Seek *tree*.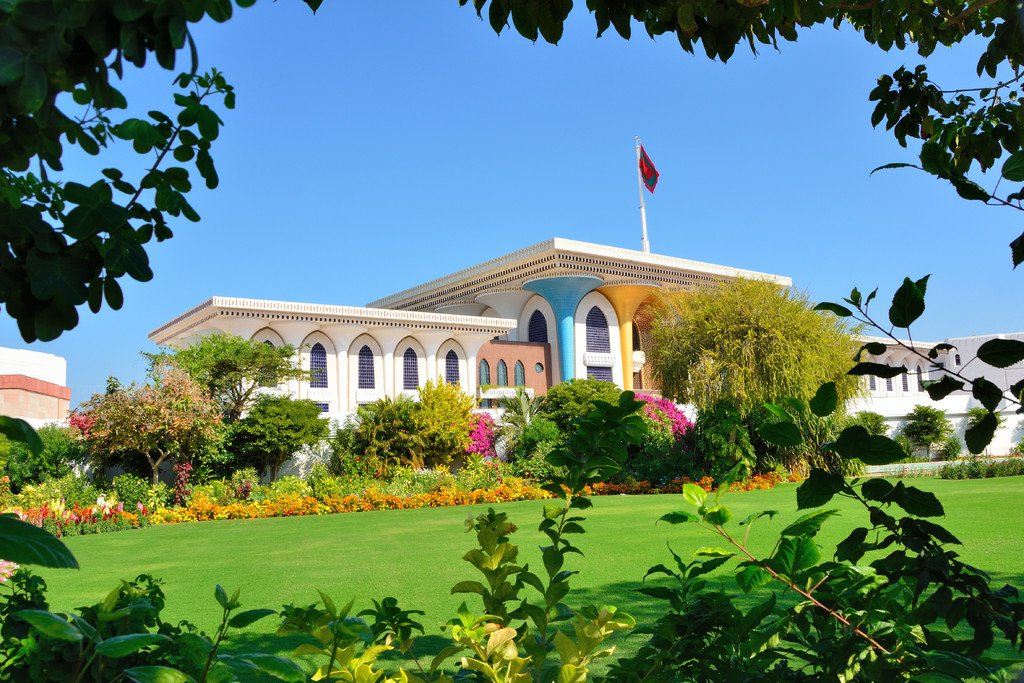
{"left": 224, "top": 395, "right": 334, "bottom": 493}.
